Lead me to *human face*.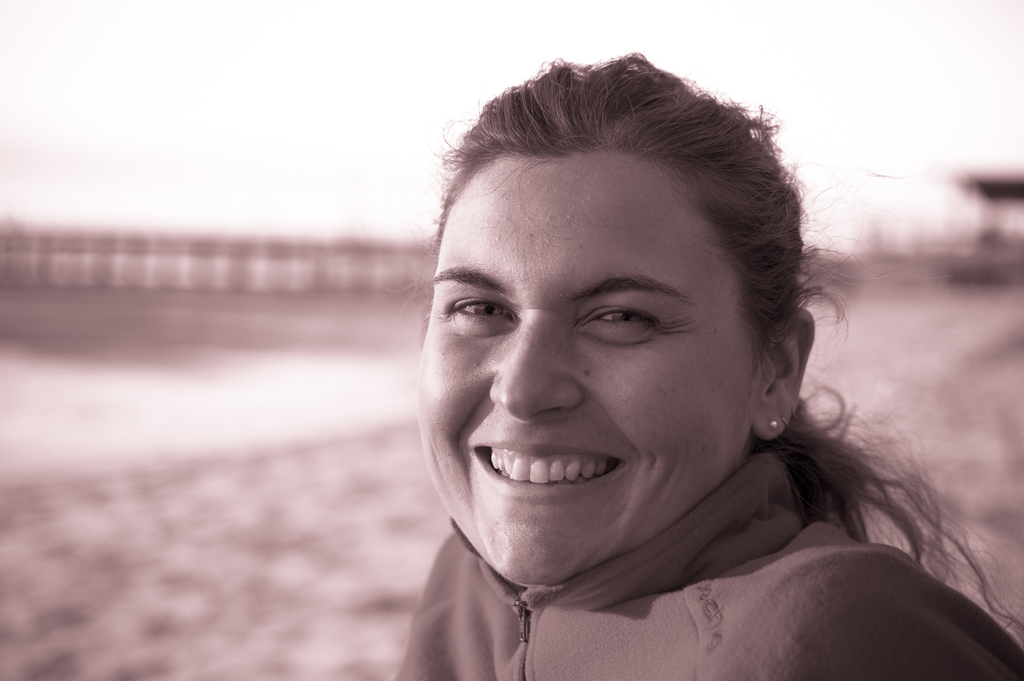
Lead to l=412, t=147, r=772, b=587.
